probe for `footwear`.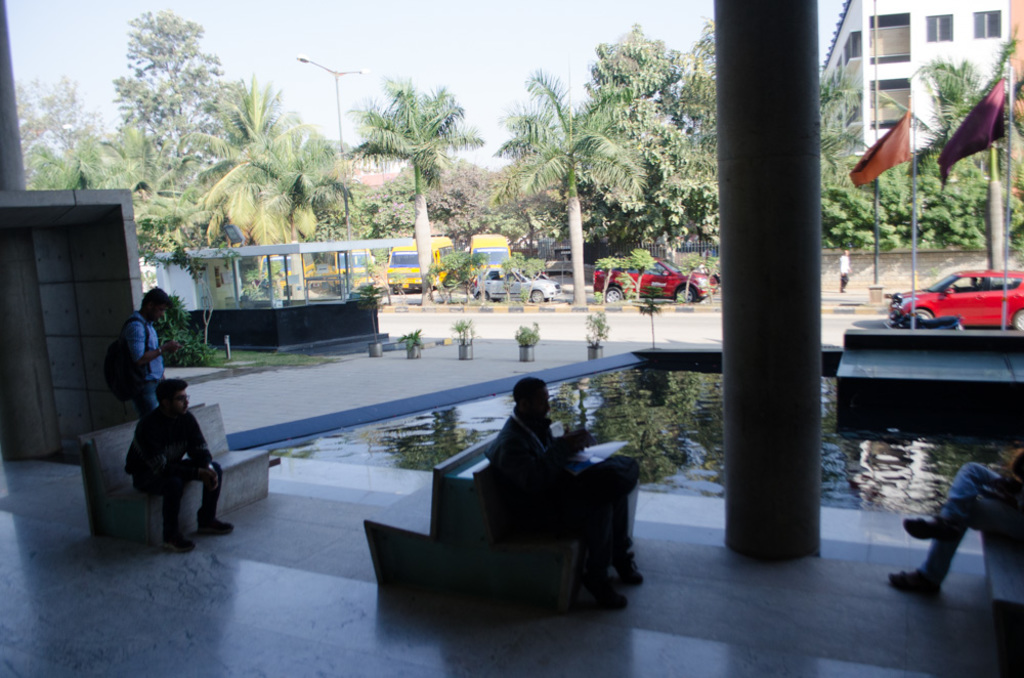
Probe result: left=889, top=563, right=940, bottom=598.
